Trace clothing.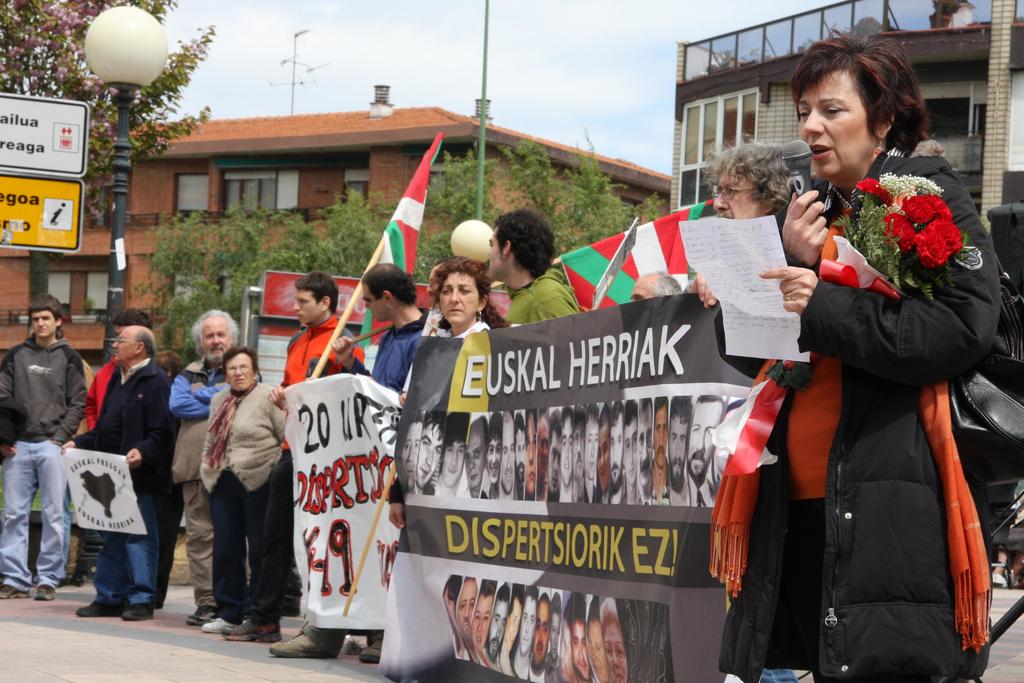
Traced to (left=200, top=386, right=301, bottom=633).
